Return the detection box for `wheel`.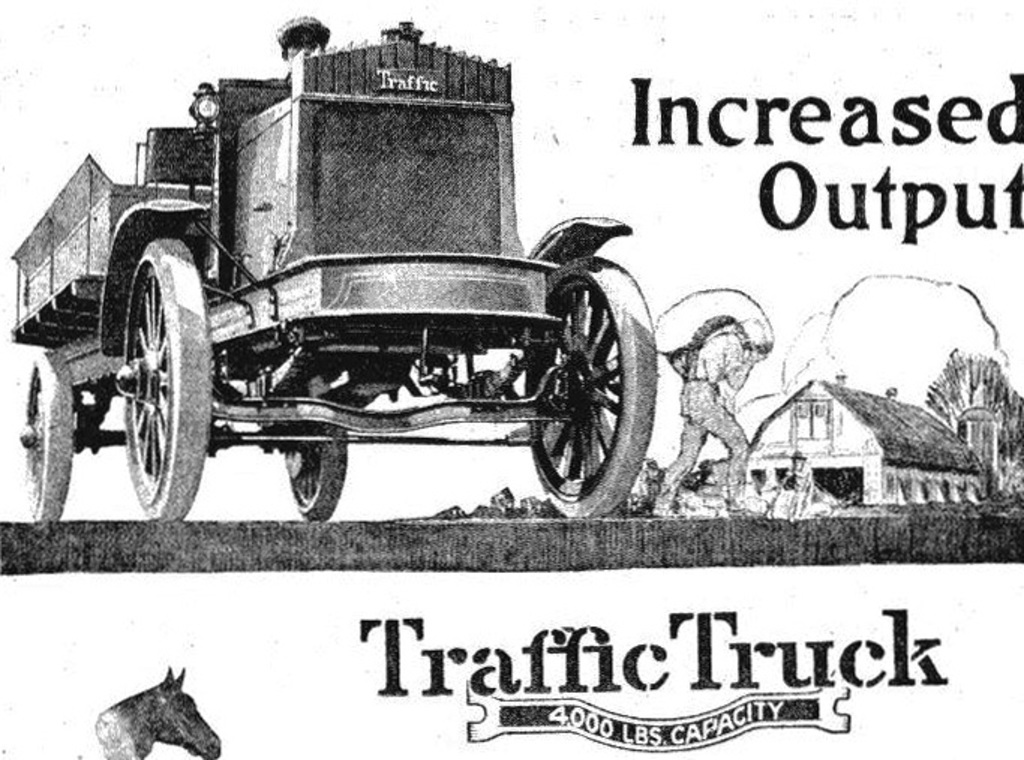
Rect(277, 409, 355, 522).
